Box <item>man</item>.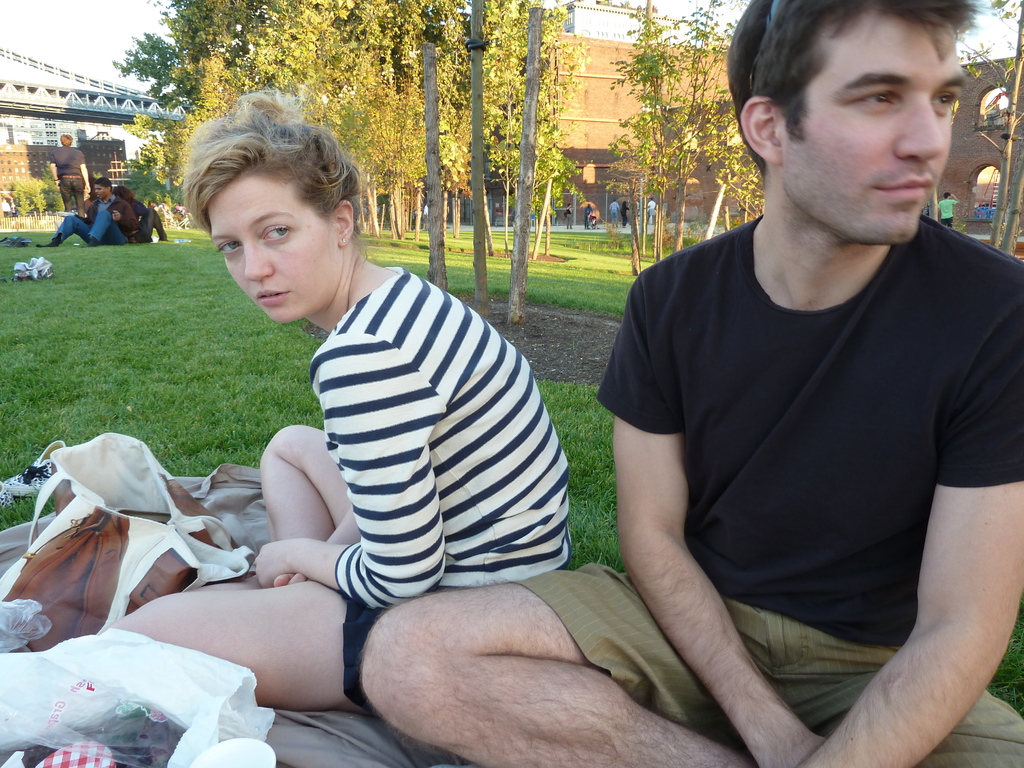
36/176/140/248.
